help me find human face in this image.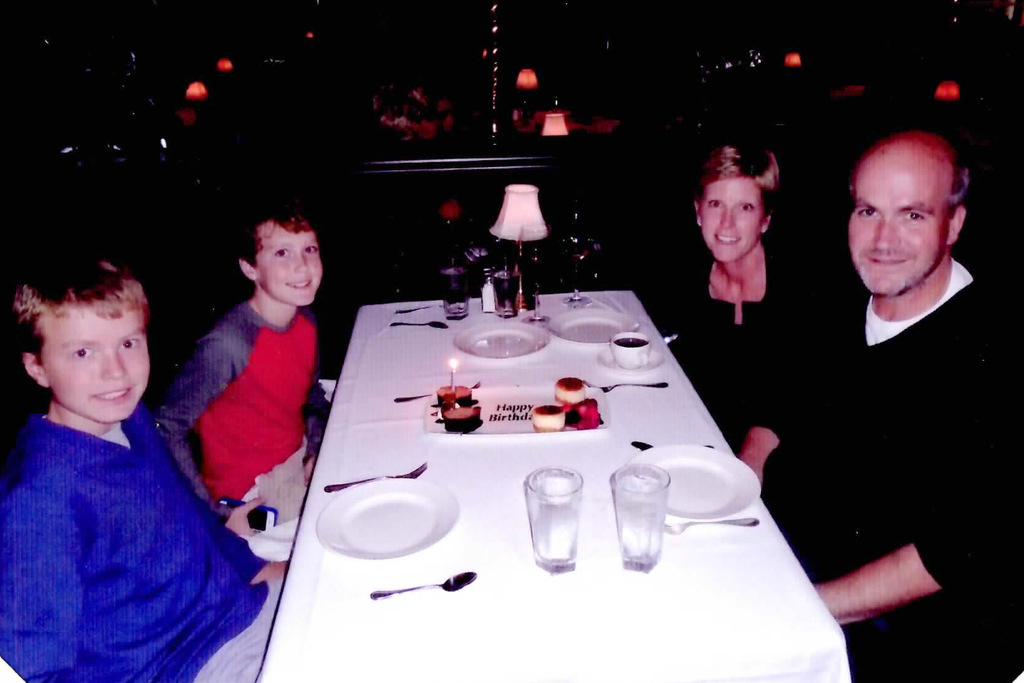
Found it: [842,160,948,298].
